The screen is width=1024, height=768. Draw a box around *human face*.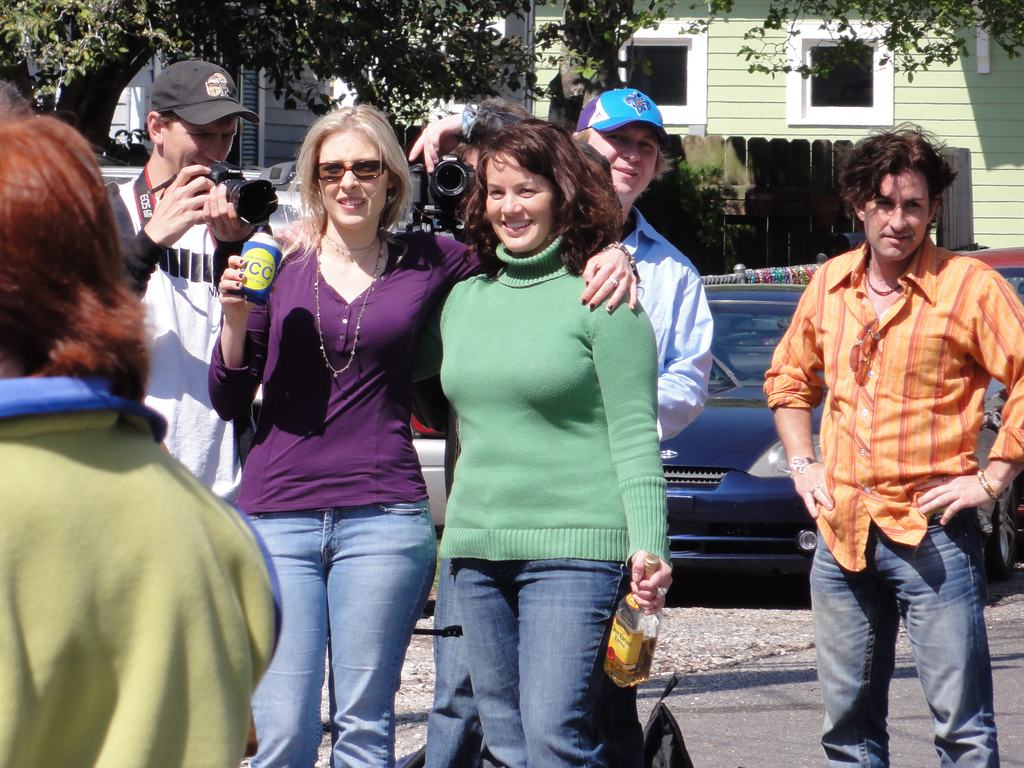
bbox(159, 112, 241, 179).
